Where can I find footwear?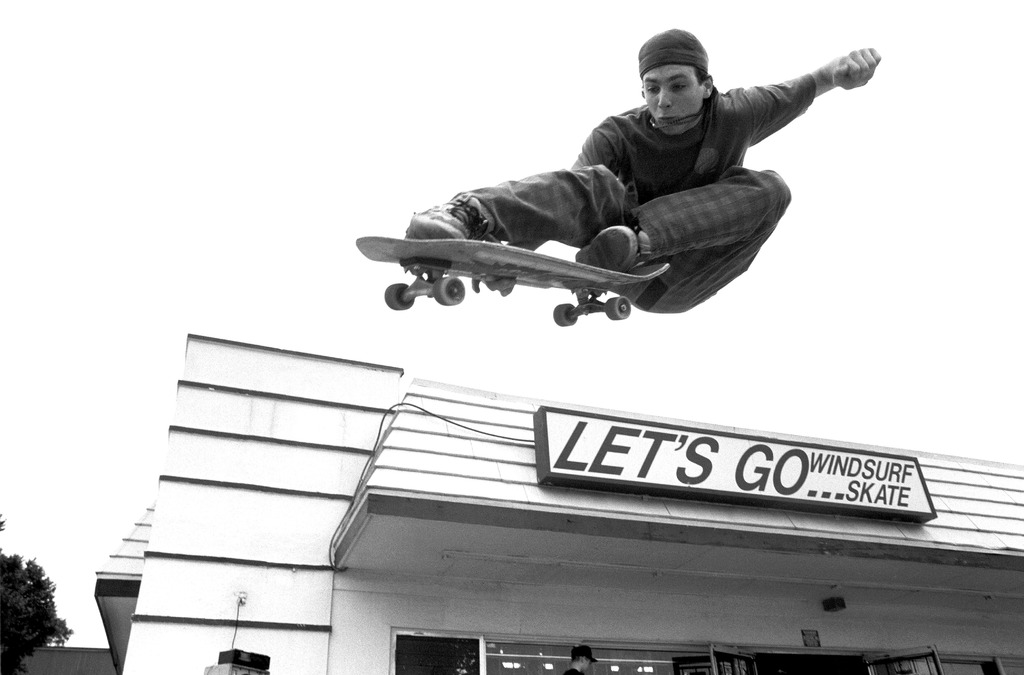
You can find it at l=575, t=222, r=650, b=275.
